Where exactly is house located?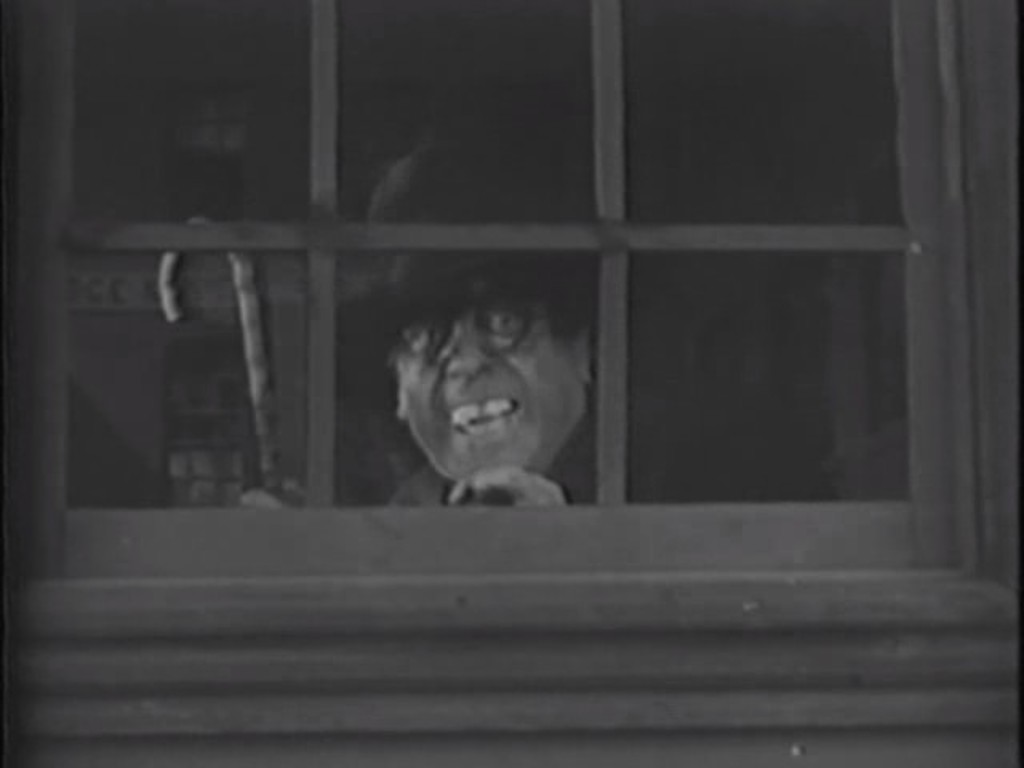
Its bounding box is {"x1": 0, "y1": 0, "x2": 1022, "y2": 766}.
